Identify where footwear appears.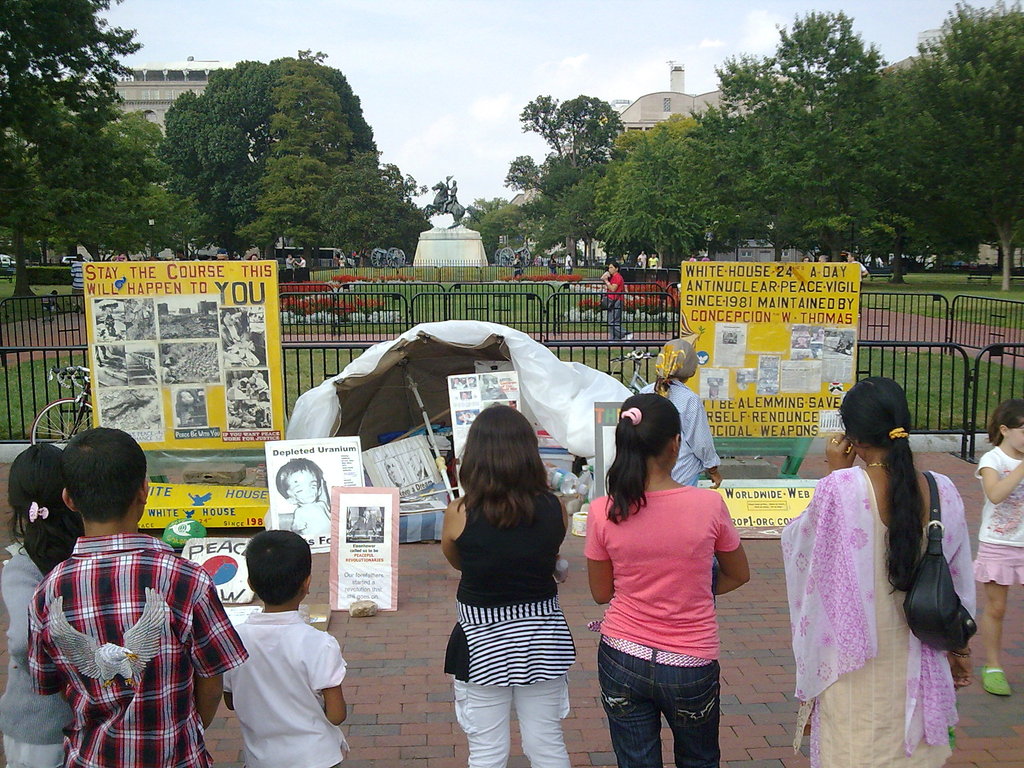
Appears at x1=980, y1=662, x2=1012, y2=697.
